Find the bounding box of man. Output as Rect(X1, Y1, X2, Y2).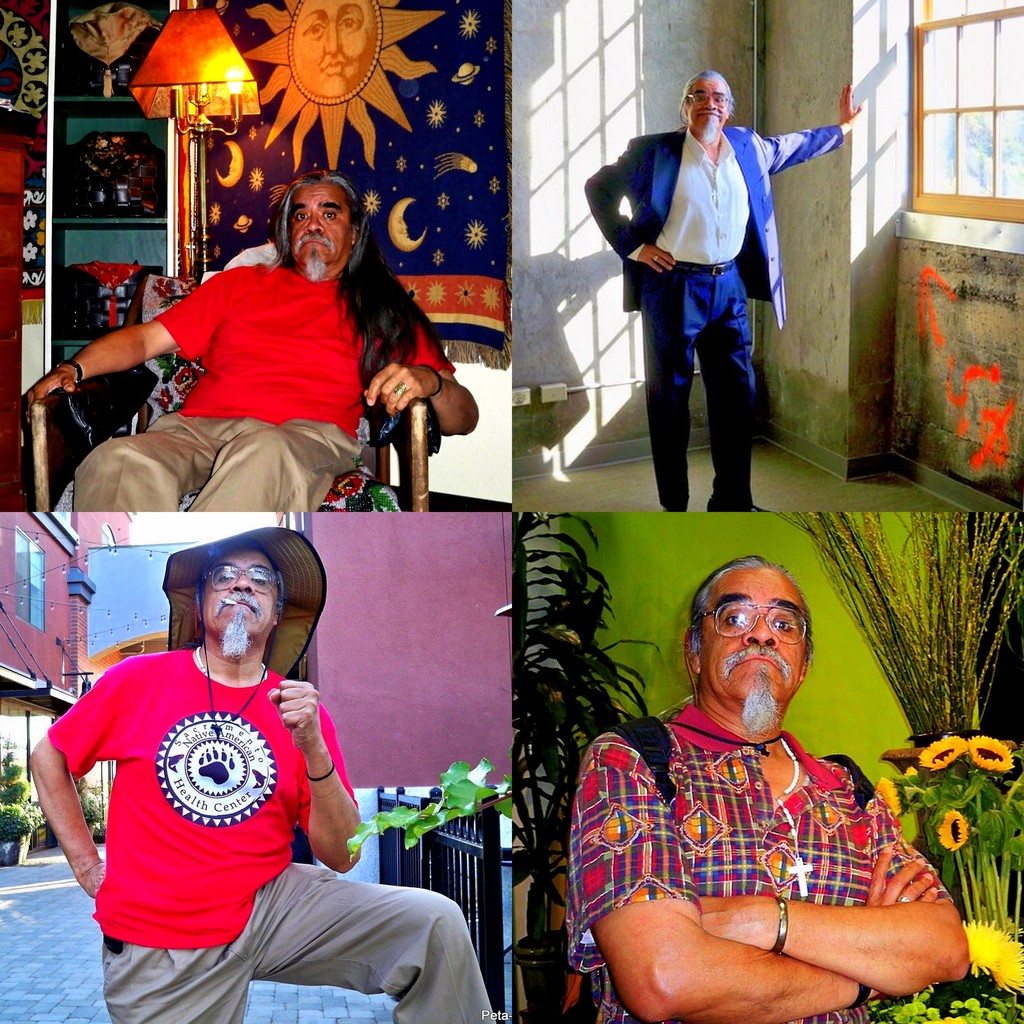
Rect(580, 68, 865, 513).
